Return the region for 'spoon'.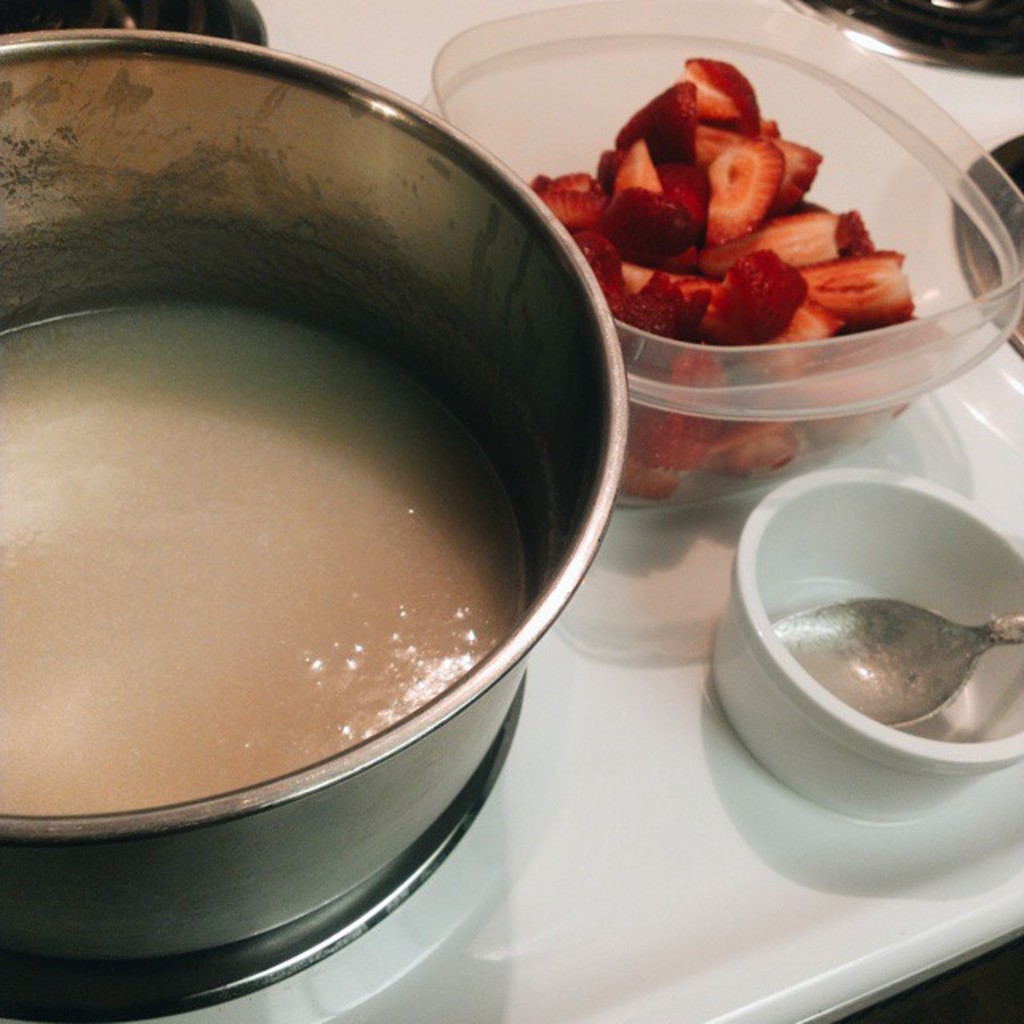
region(771, 597, 1022, 723).
